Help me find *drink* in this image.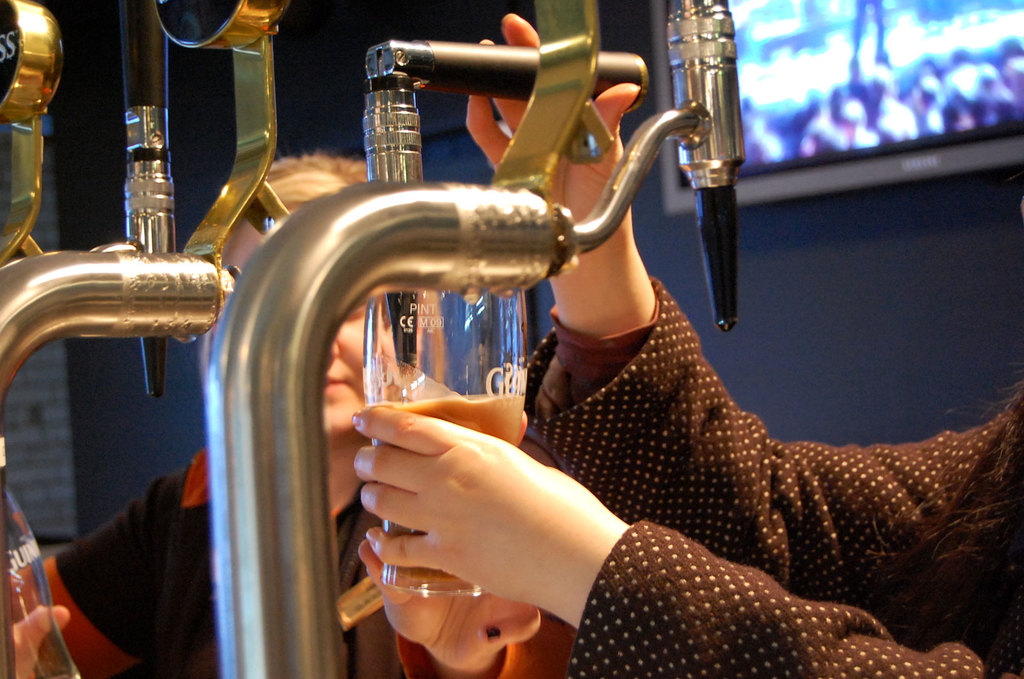
Found it: [x1=367, y1=393, x2=521, y2=600].
